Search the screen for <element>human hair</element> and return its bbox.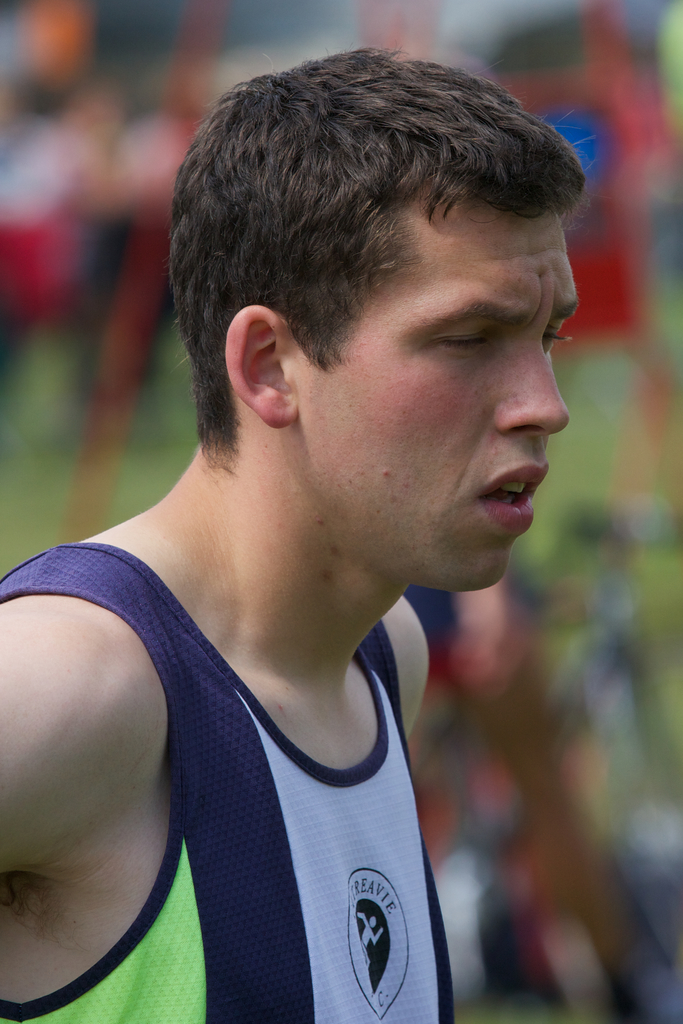
Found: 186, 53, 564, 460.
